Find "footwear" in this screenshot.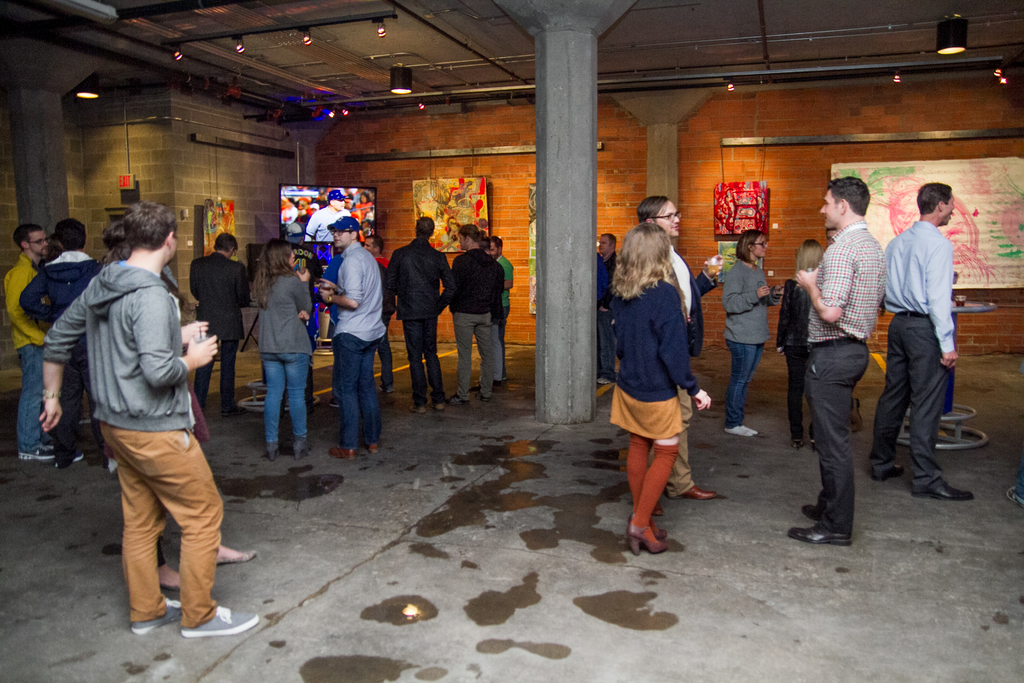
The bounding box for "footwear" is (156, 568, 188, 591).
